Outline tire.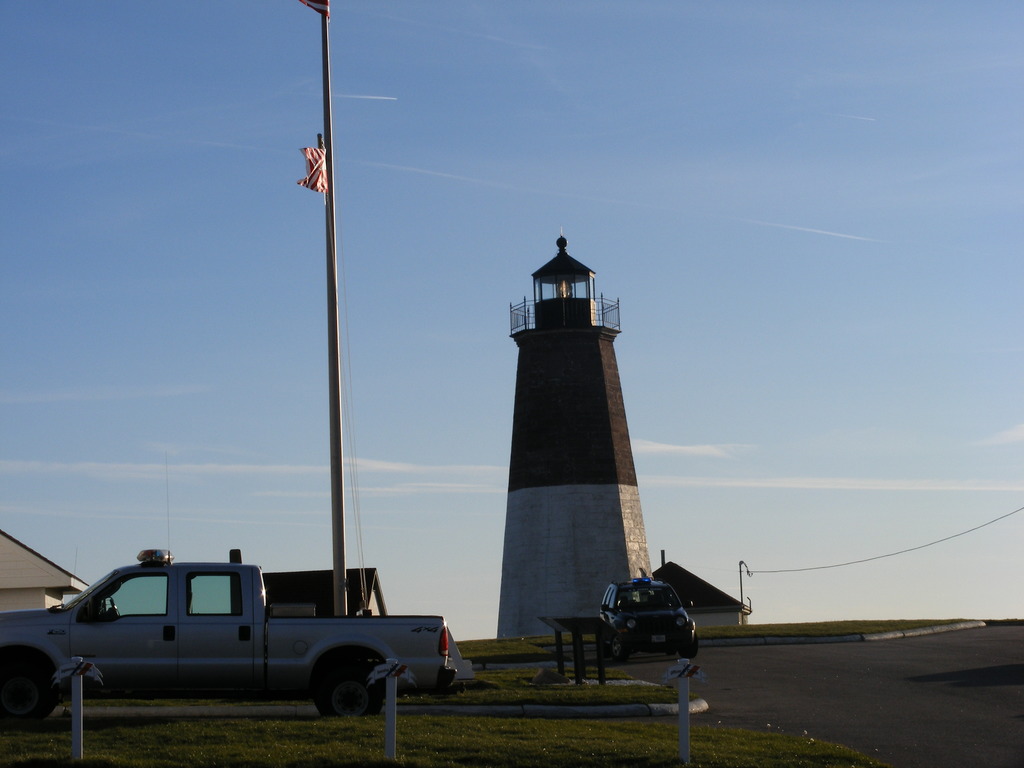
Outline: {"left": 310, "top": 648, "right": 387, "bottom": 719}.
